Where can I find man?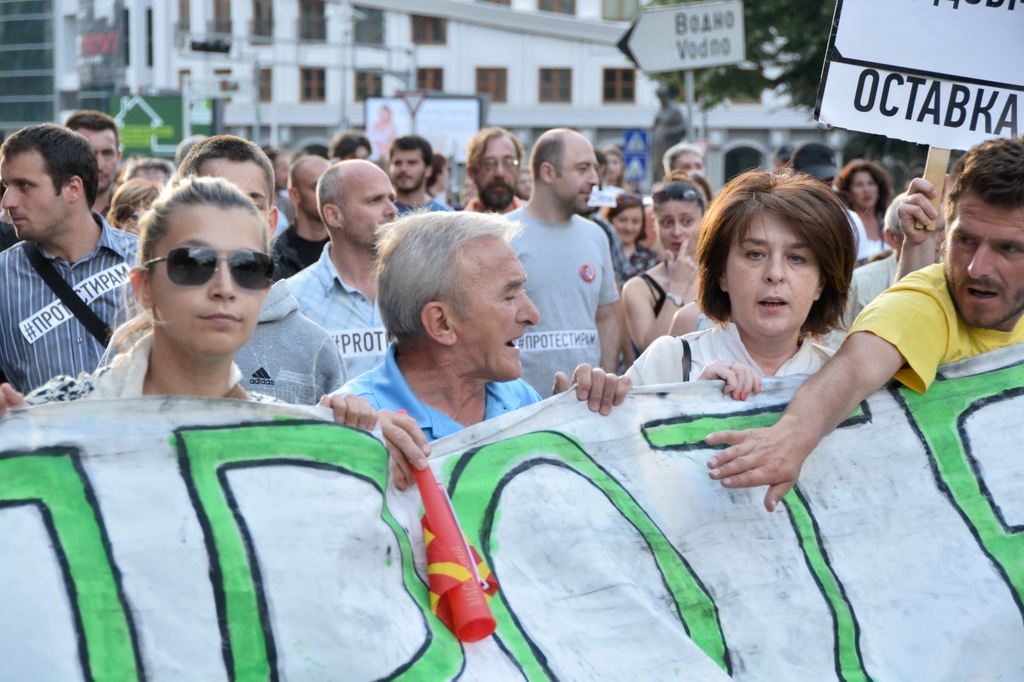
You can find it at x1=283 y1=154 x2=403 y2=392.
